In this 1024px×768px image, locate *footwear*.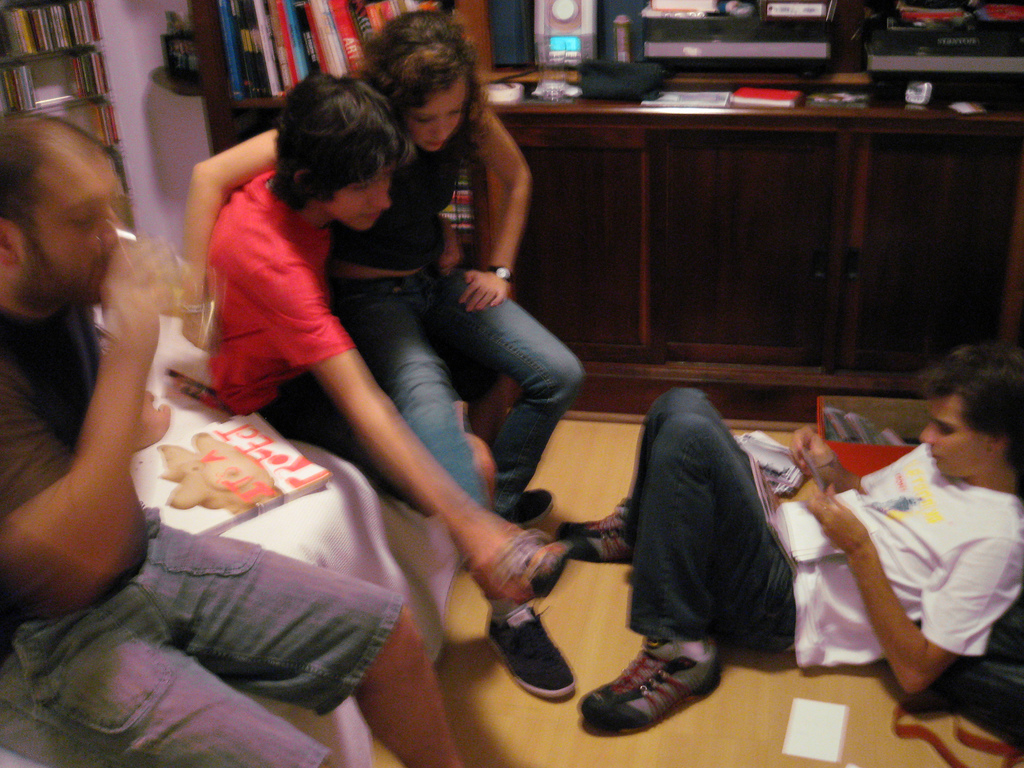
Bounding box: select_region(591, 644, 725, 745).
